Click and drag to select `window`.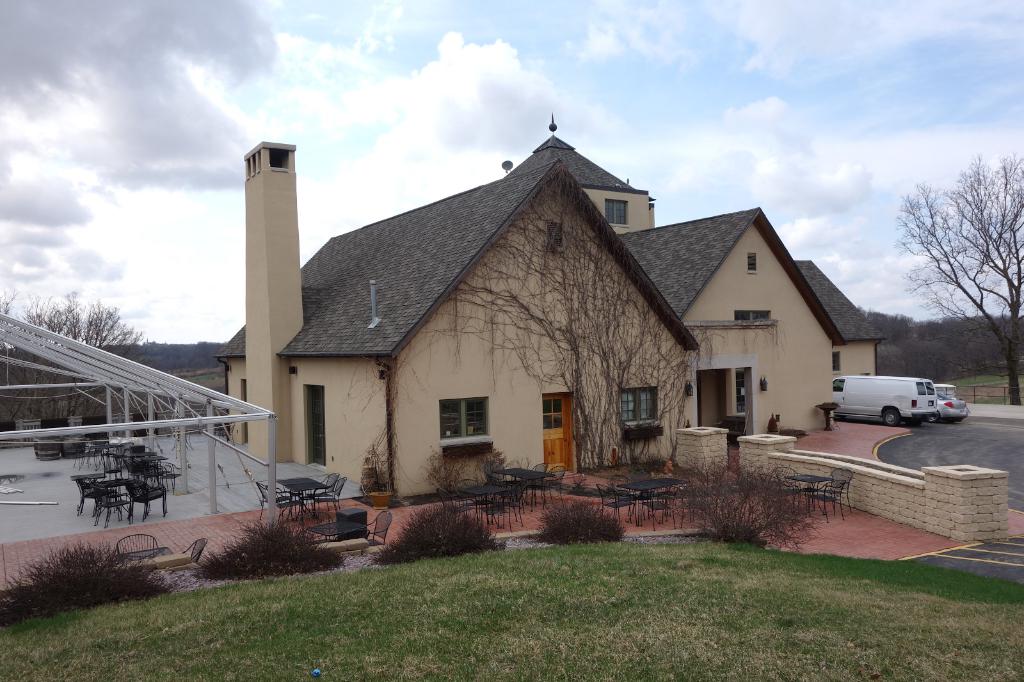
Selection: (x1=746, y1=255, x2=756, y2=276).
